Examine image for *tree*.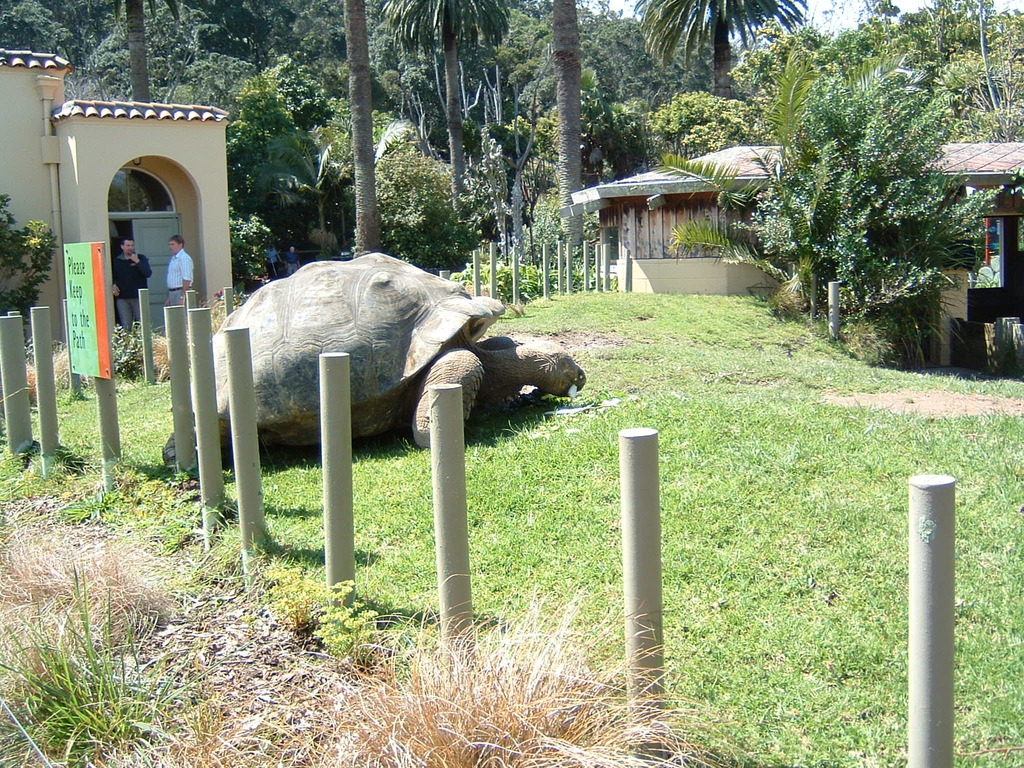
Examination result: 337:0:378:260.
